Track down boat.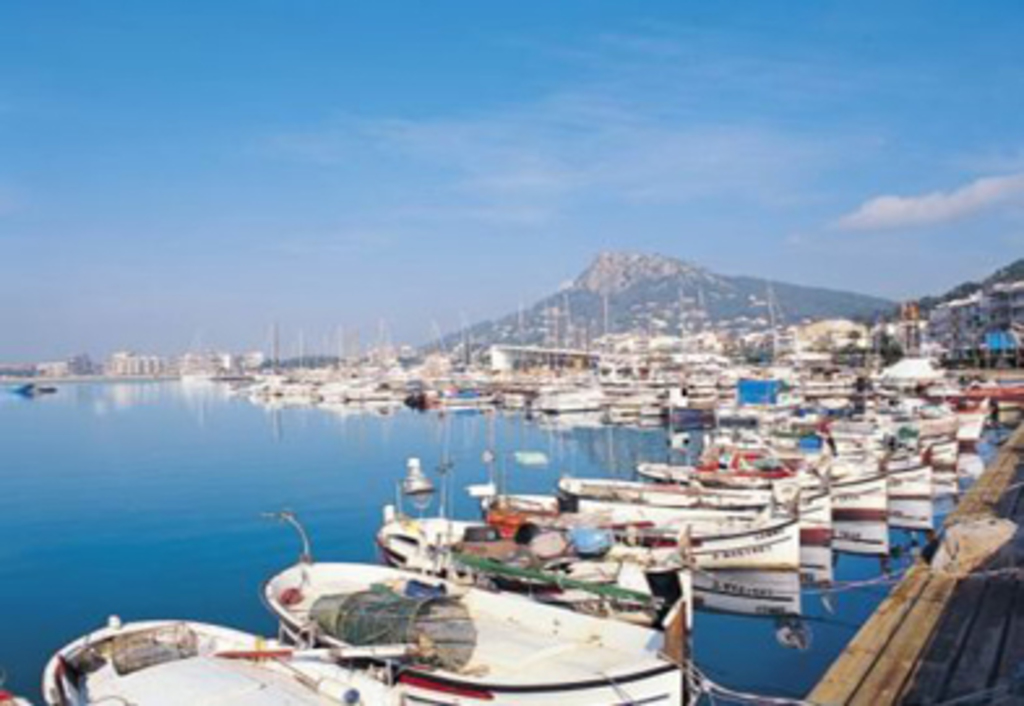
Tracked to select_region(479, 492, 795, 584).
